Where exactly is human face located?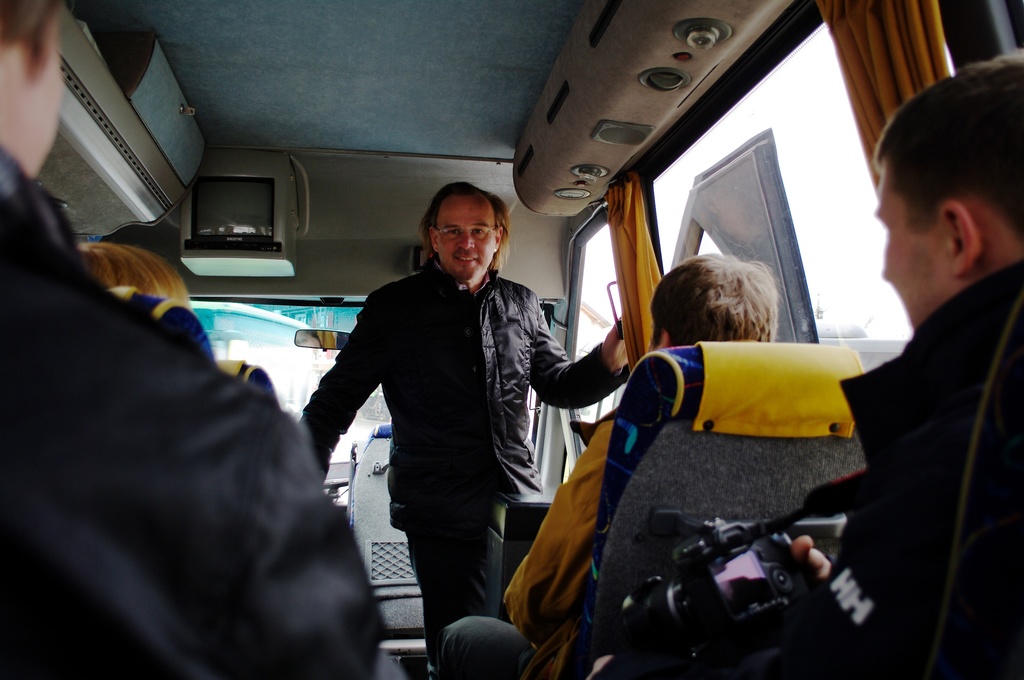
Its bounding box is {"x1": 436, "y1": 205, "x2": 501, "y2": 286}.
